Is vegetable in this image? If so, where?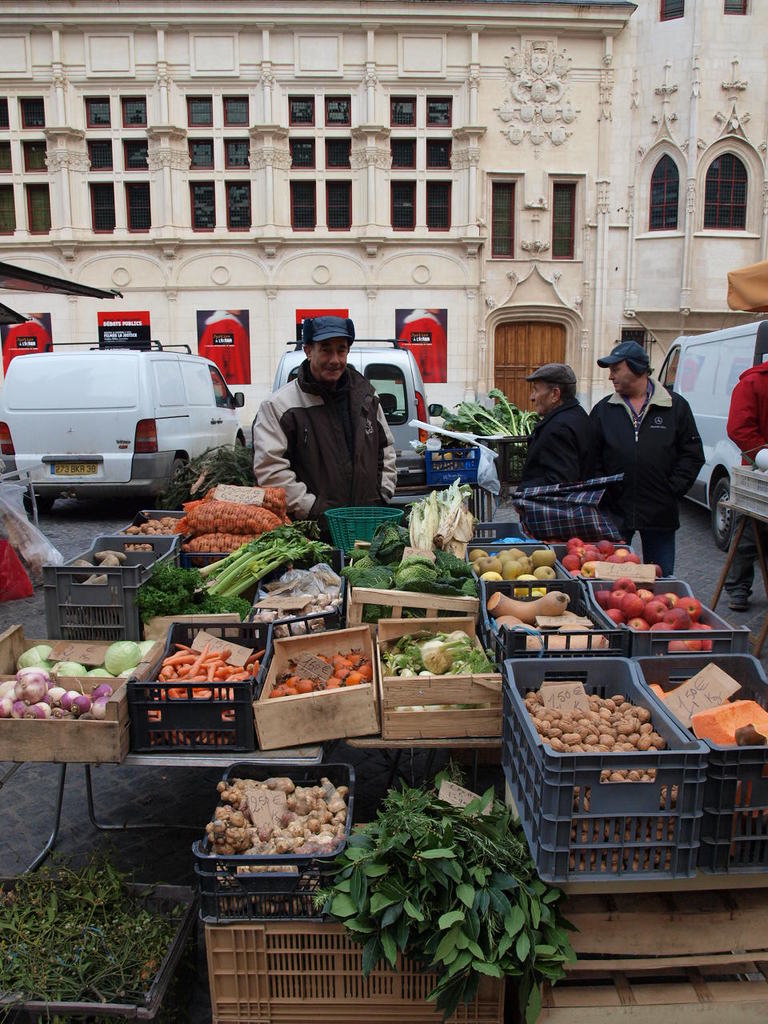
Yes, at rect(10, 642, 61, 672).
